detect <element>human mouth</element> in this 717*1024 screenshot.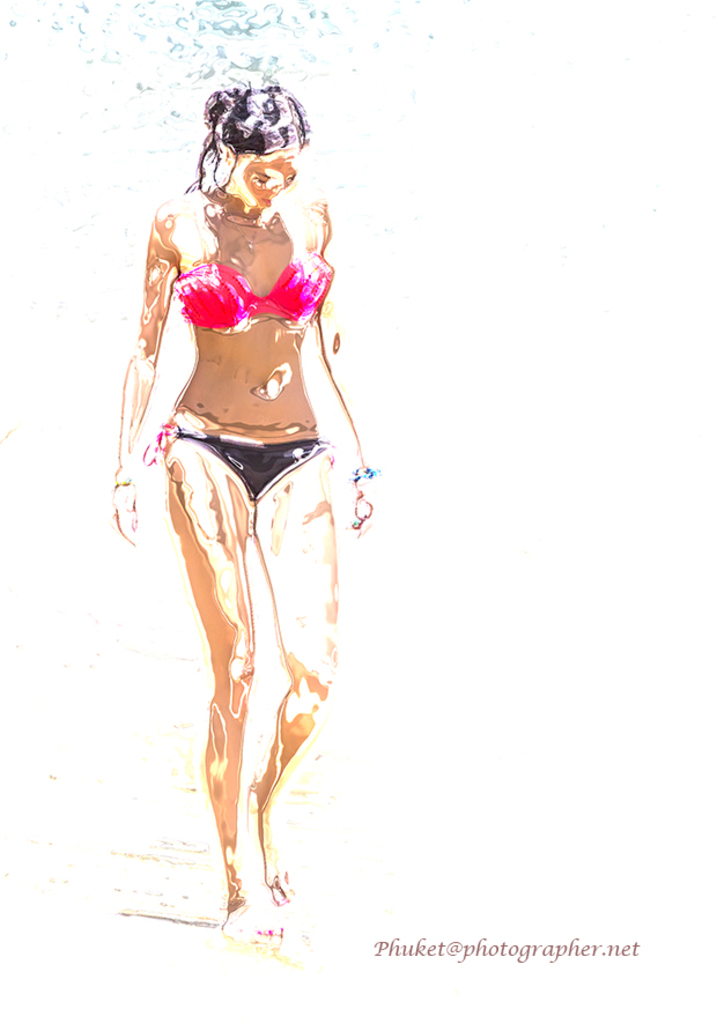
Detection: (left=267, top=201, right=269, bottom=203).
